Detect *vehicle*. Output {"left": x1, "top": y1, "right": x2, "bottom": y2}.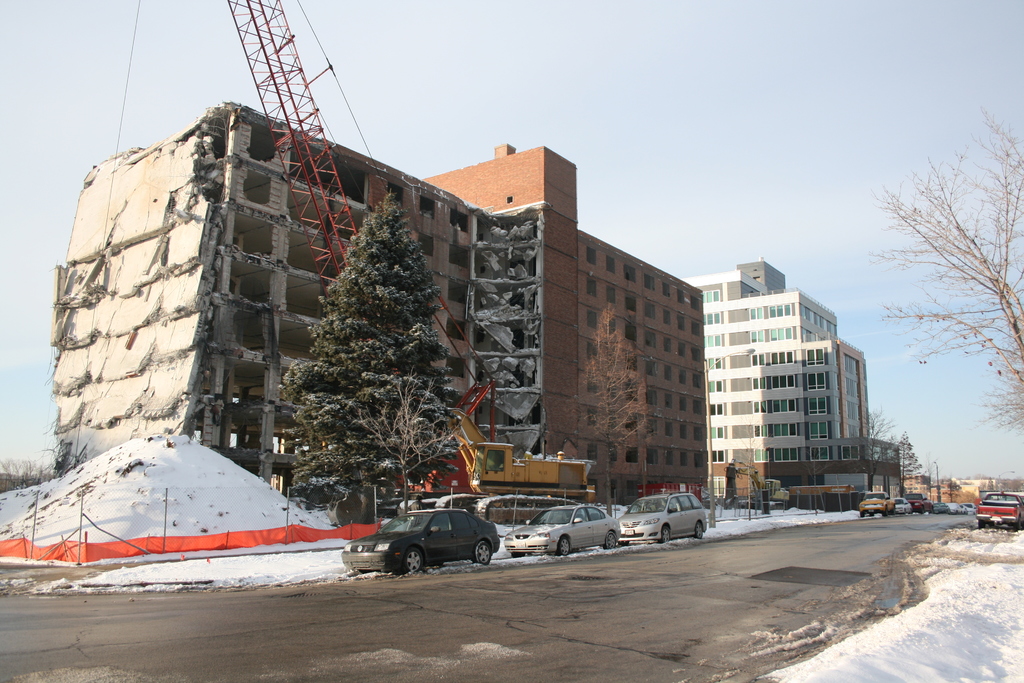
{"left": 616, "top": 493, "right": 713, "bottom": 541}.
